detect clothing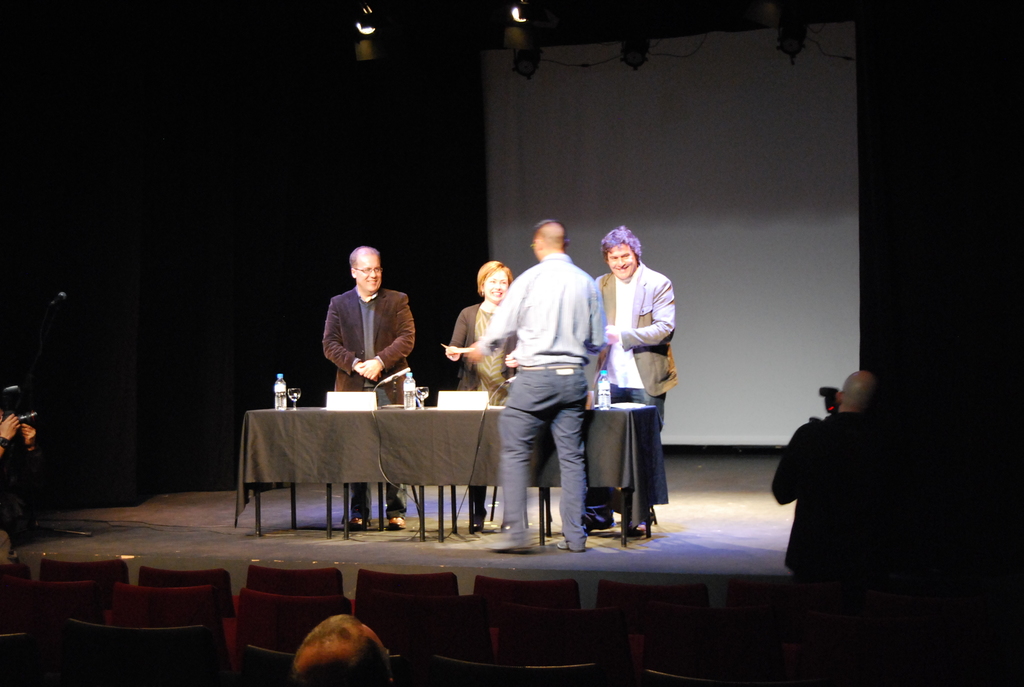
bbox(320, 287, 410, 413)
